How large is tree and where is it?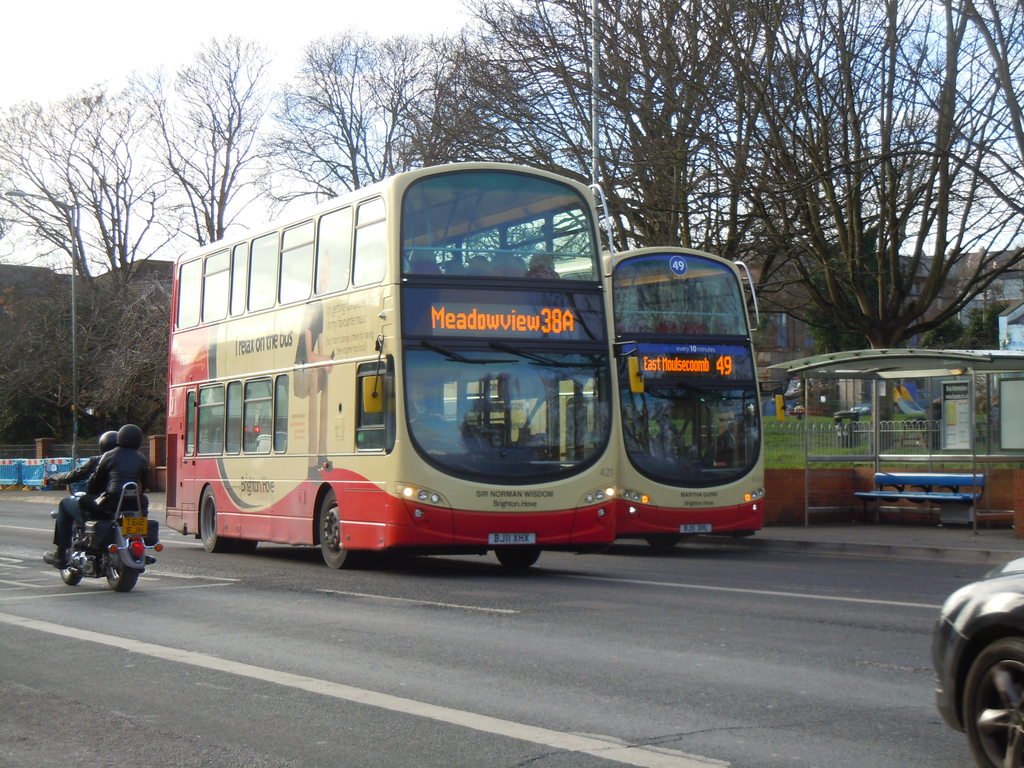
Bounding box: left=257, top=13, right=522, bottom=222.
